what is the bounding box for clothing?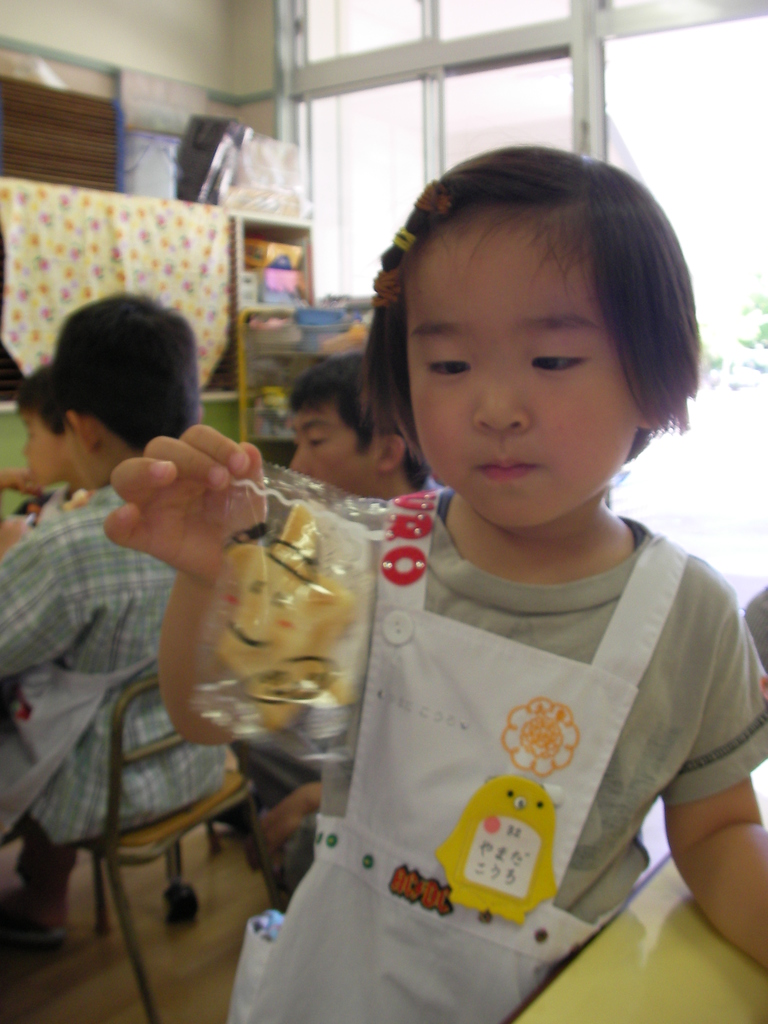
bbox(258, 455, 749, 972).
